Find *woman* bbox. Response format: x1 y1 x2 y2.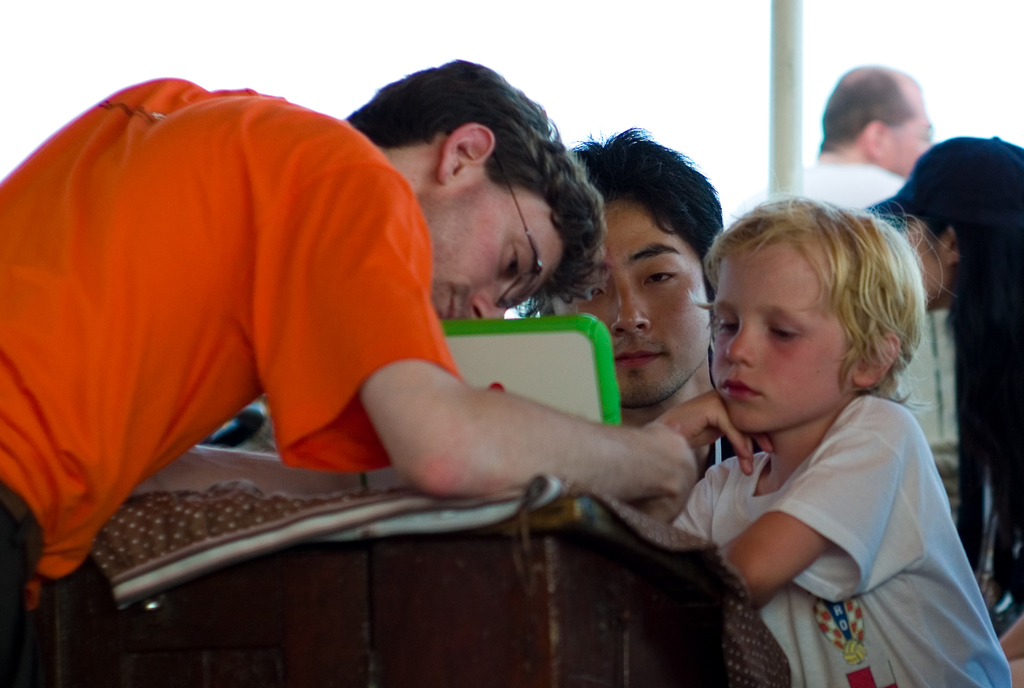
859 135 1023 633.
